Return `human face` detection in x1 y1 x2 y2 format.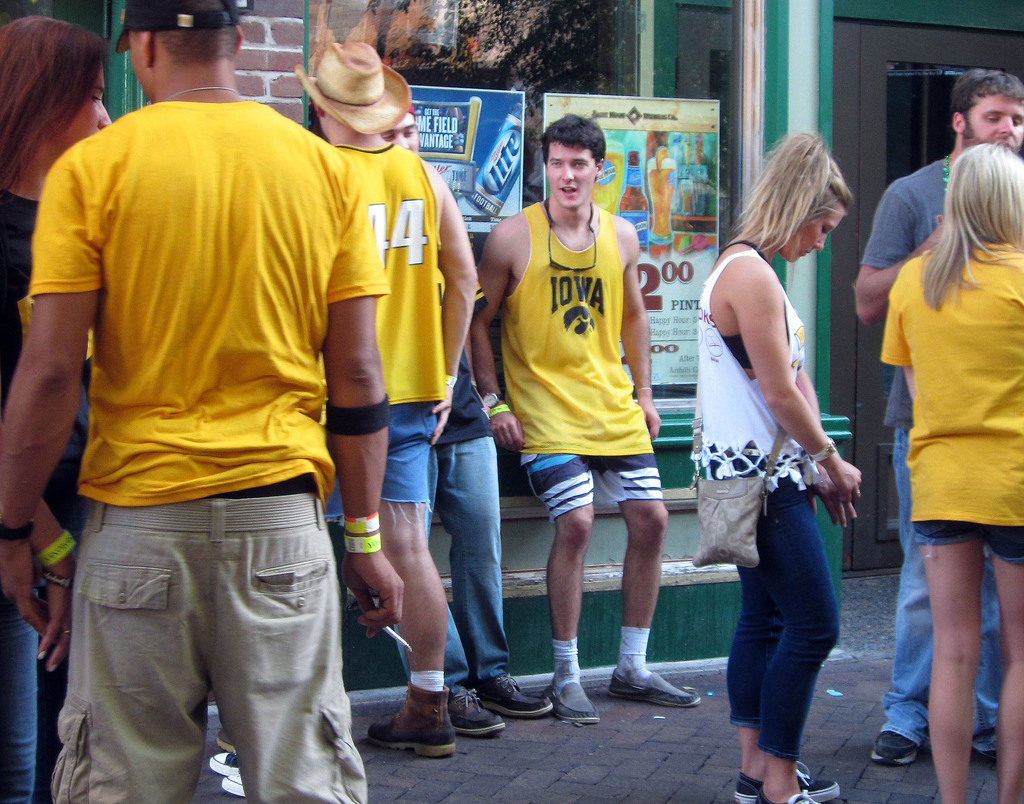
963 90 1023 152.
